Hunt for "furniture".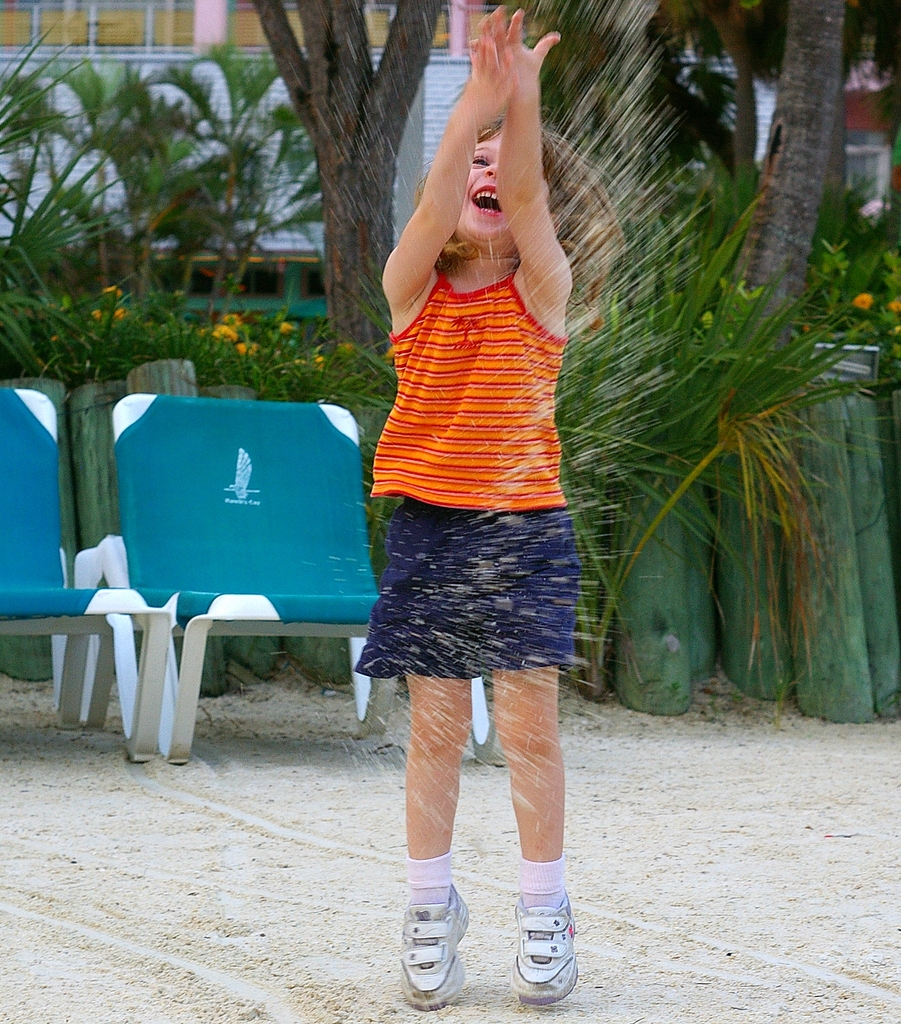
Hunted down at Rect(83, 533, 115, 724).
